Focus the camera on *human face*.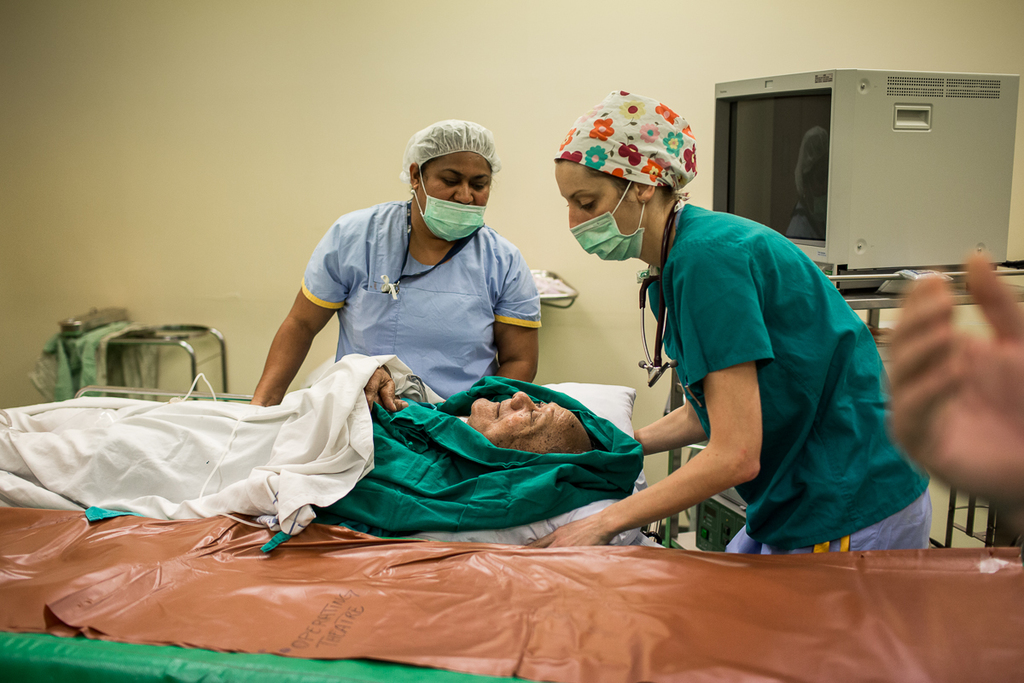
Focus region: l=554, t=164, r=631, b=254.
